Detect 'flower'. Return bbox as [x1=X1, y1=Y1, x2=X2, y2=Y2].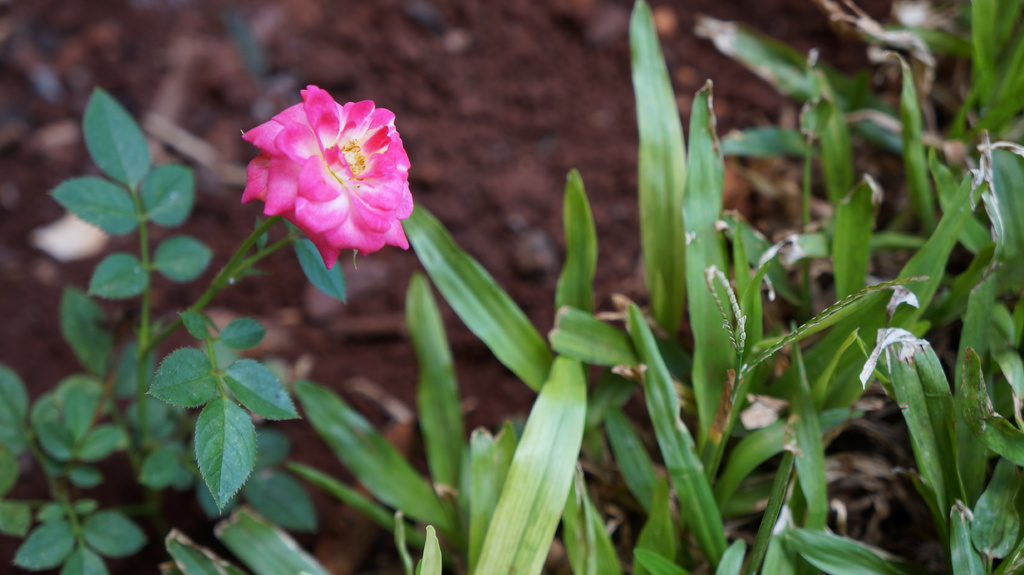
[x1=250, y1=68, x2=440, y2=278].
